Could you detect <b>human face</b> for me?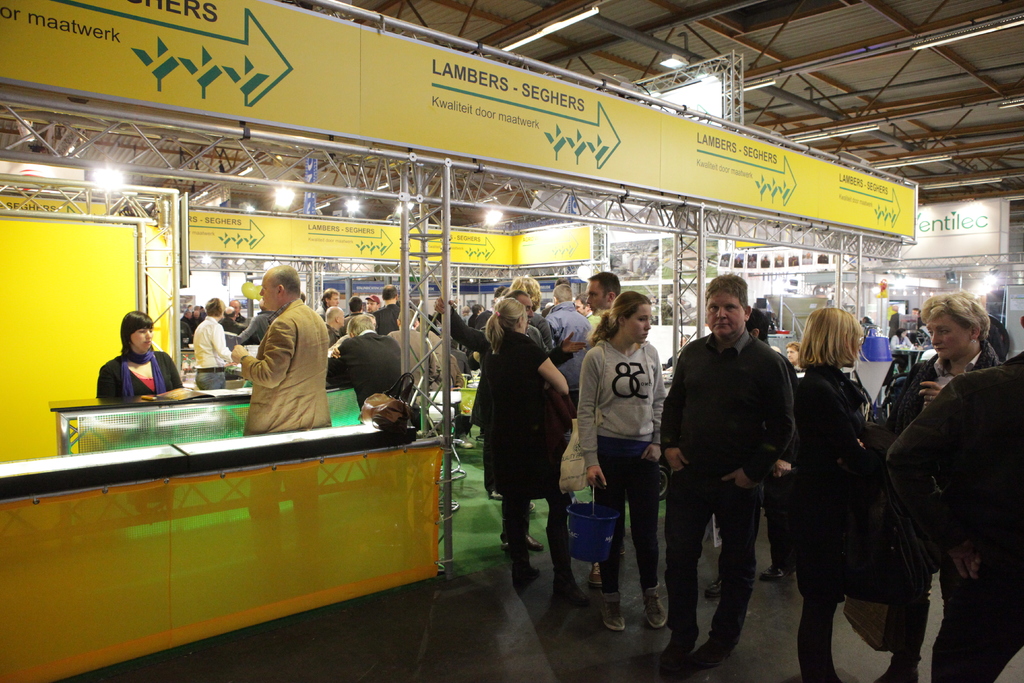
Detection result: (584,281,607,316).
